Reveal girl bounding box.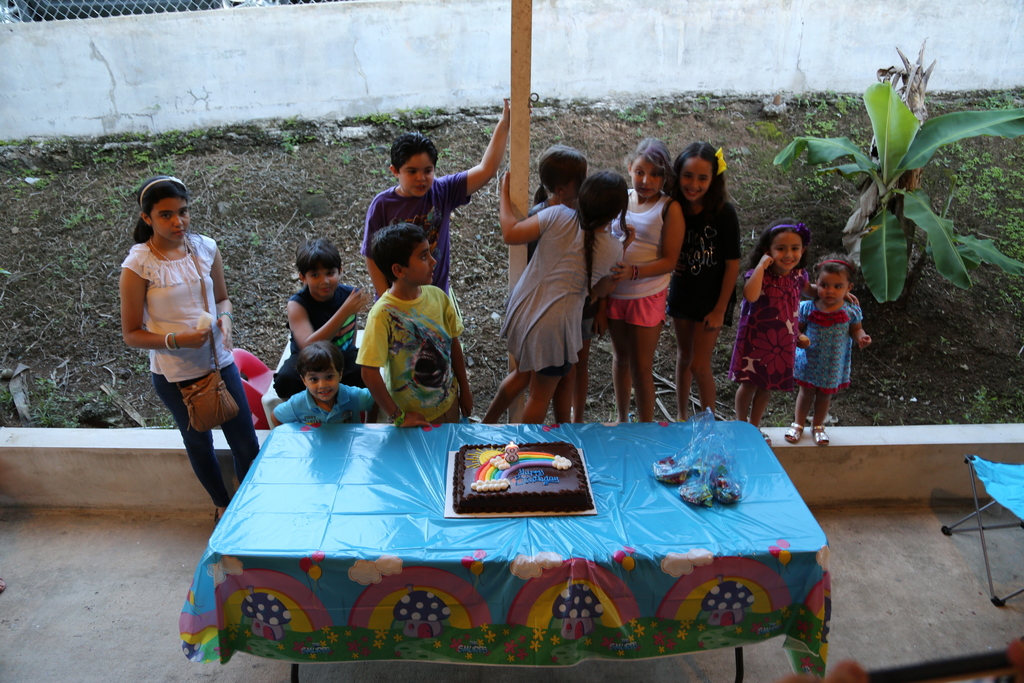
Revealed: (left=526, top=143, right=596, bottom=420).
